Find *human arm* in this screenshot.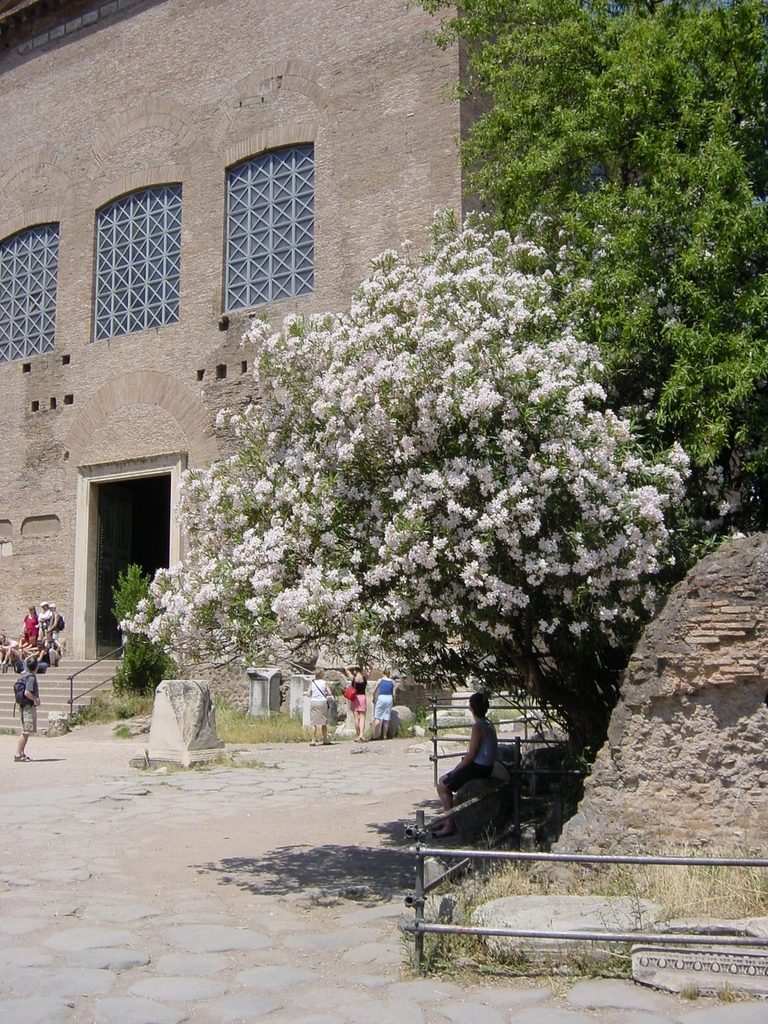
The bounding box for *human arm* is <bbox>323, 681, 334, 697</bbox>.
